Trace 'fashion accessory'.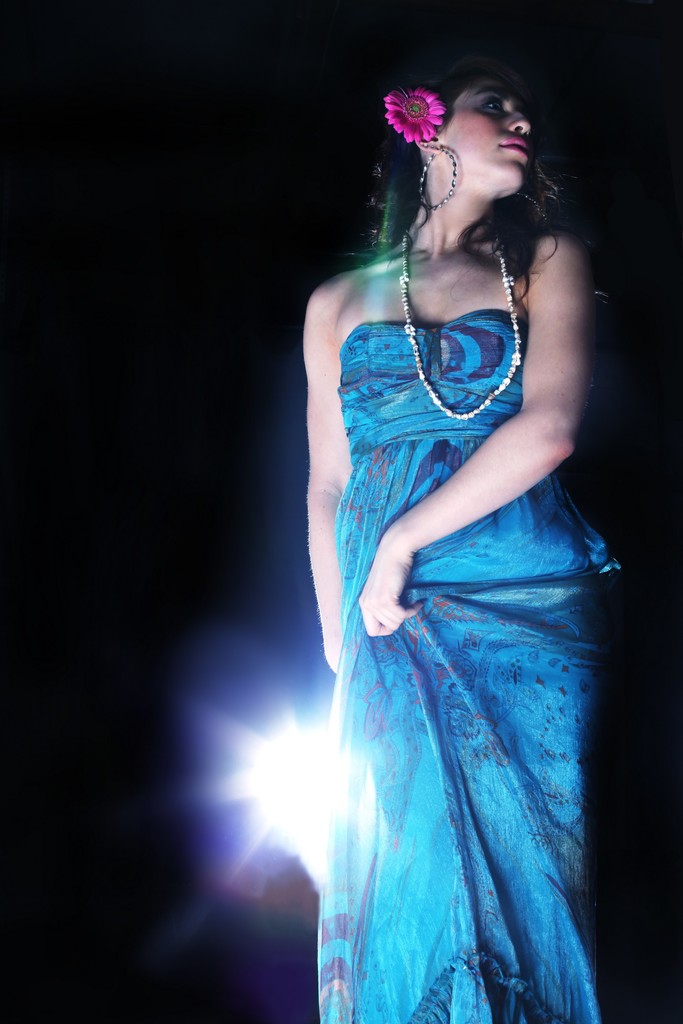
Traced to rect(413, 143, 463, 210).
